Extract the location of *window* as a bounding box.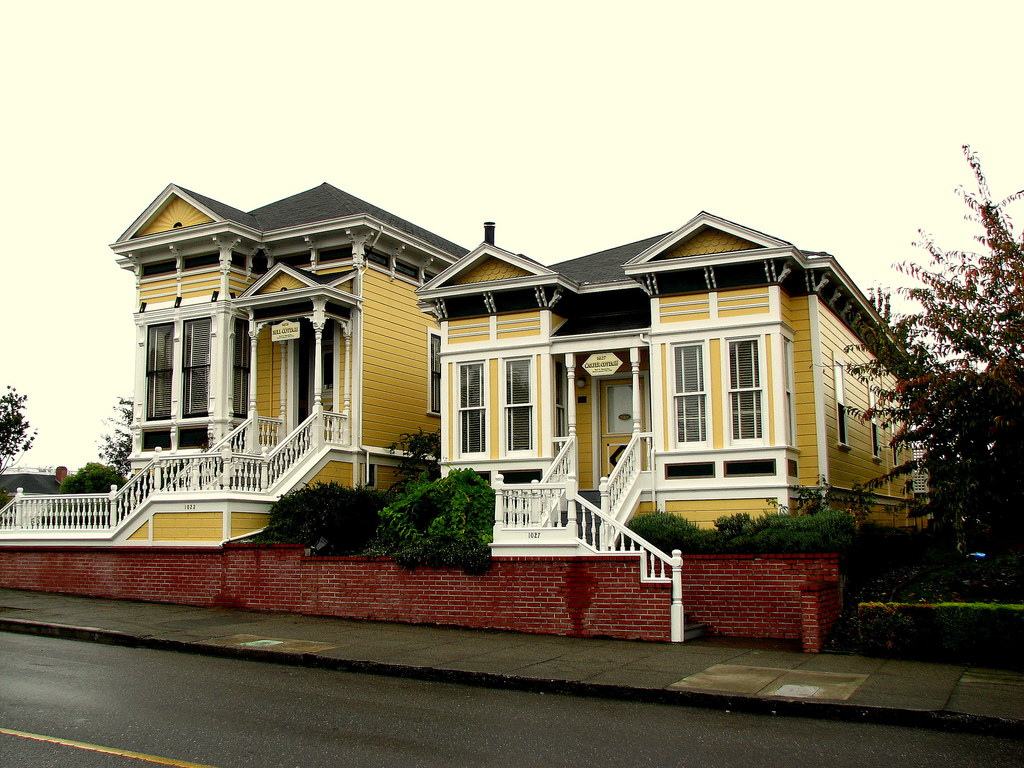
crop(725, 328, 783, 468).
